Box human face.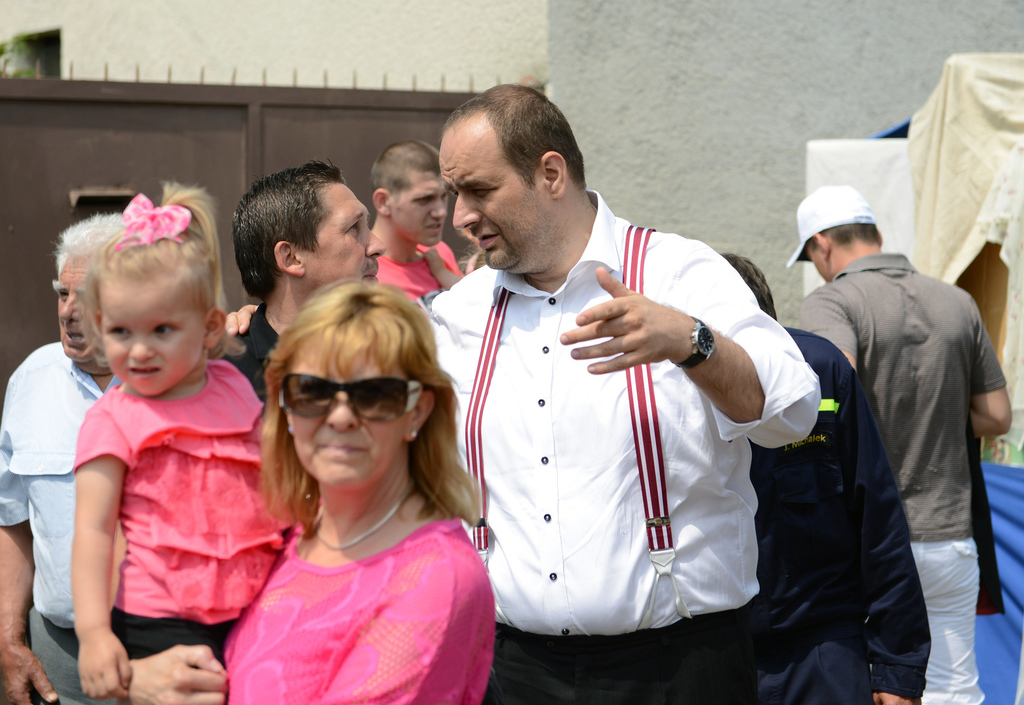
[396, 172, 447, 247].
